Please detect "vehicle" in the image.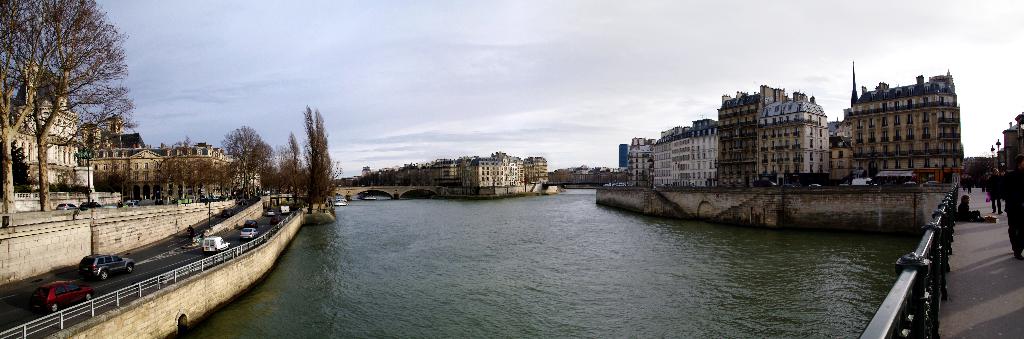
34:281:101:313.
